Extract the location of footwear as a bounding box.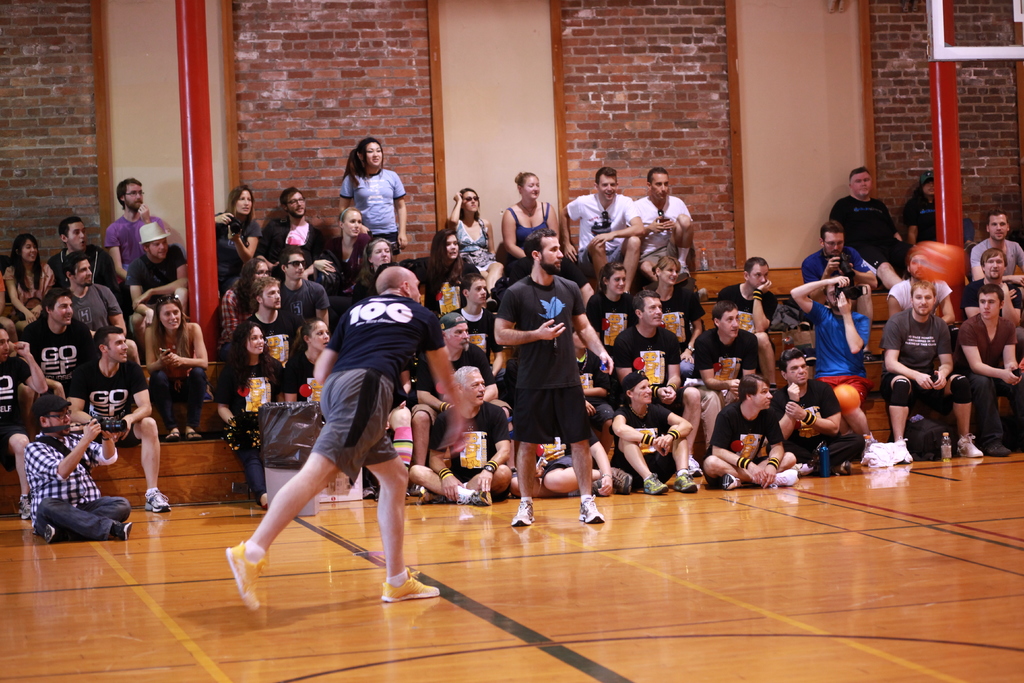
locate(39, 527, 59, 541).
